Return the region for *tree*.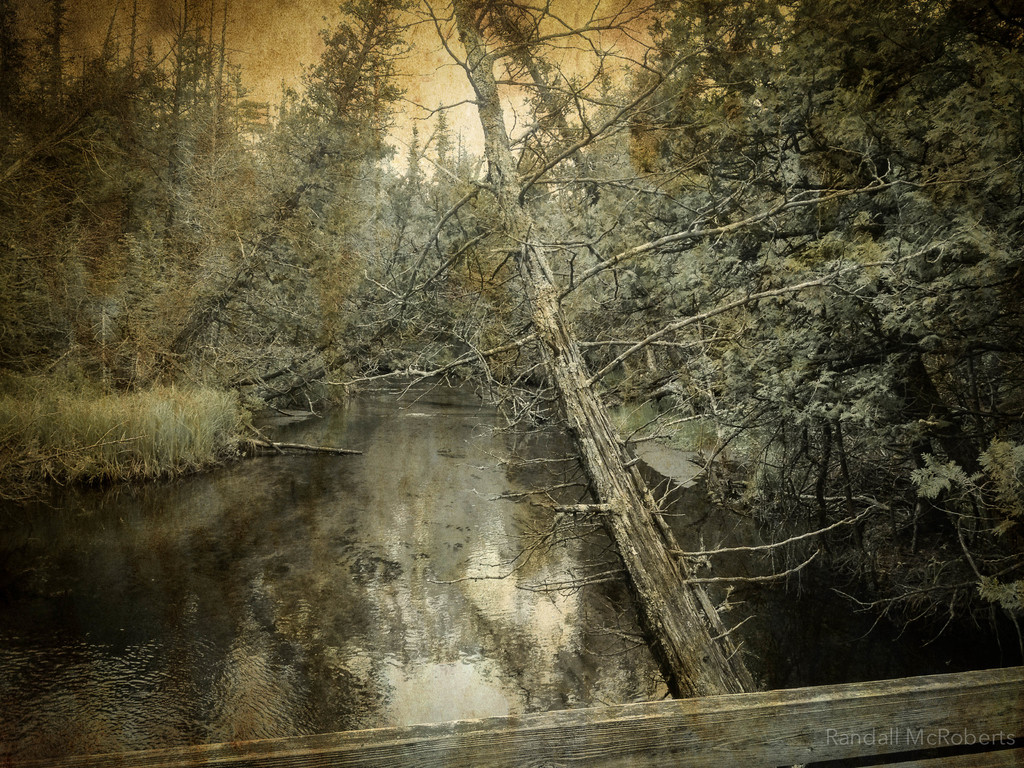
{"x1": 0, "y1": 0, "x2": 1023, "y2": 764}.
